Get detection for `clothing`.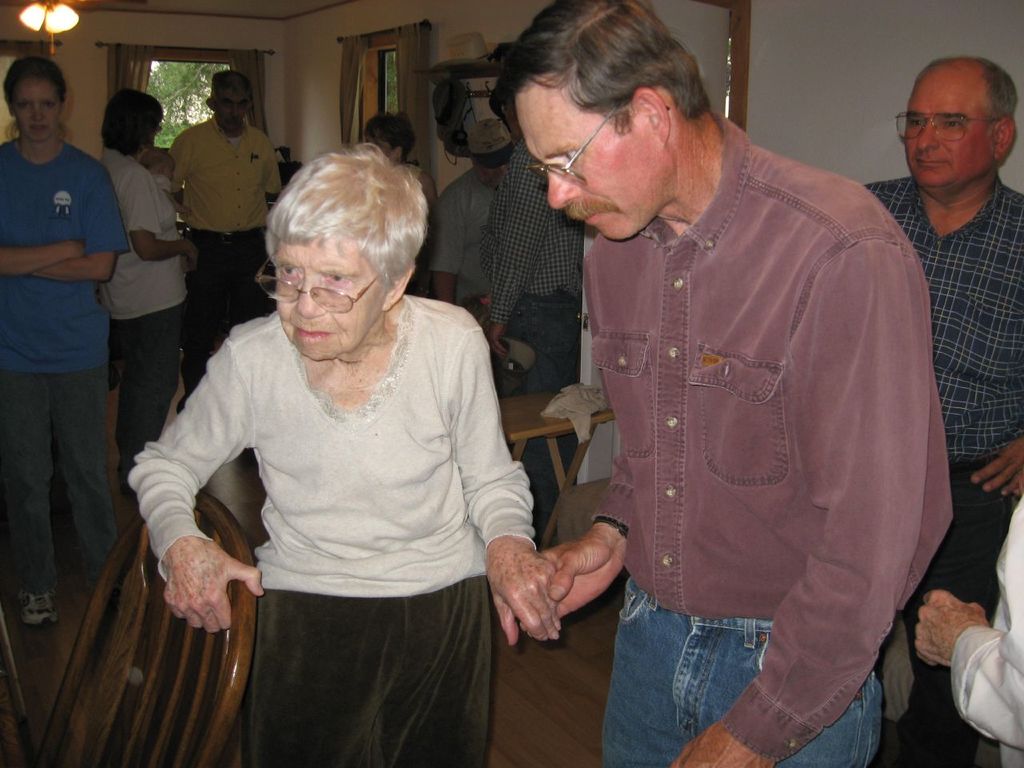
Detection: BBox(106, 307, 190, 455).
